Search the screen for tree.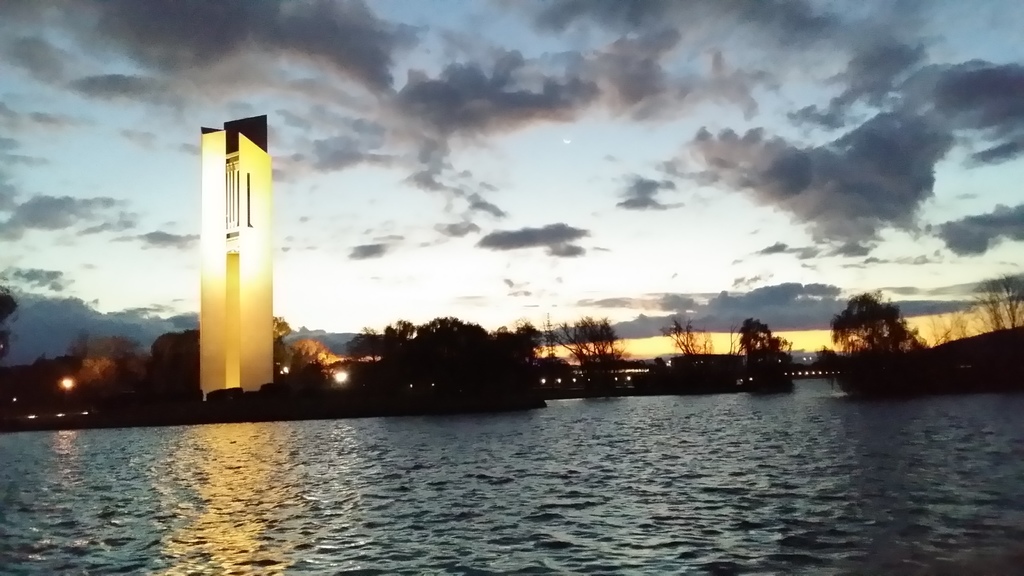
Found at 0/289/20/360.
